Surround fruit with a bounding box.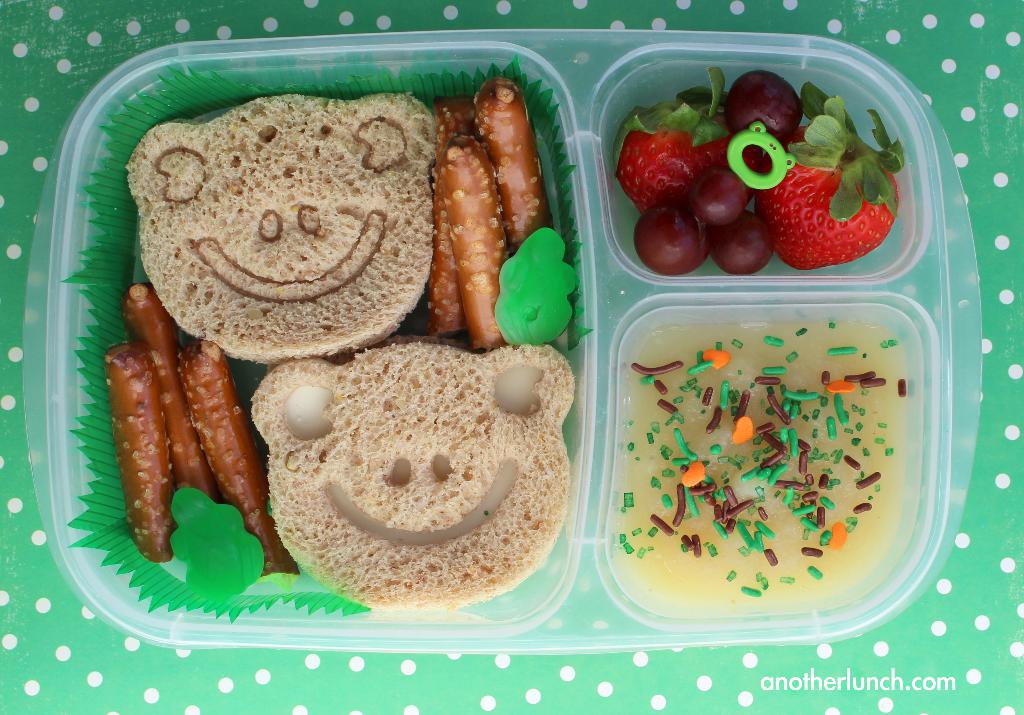
pyautogui.locateOnScreen(719, 68, 810, 147).
